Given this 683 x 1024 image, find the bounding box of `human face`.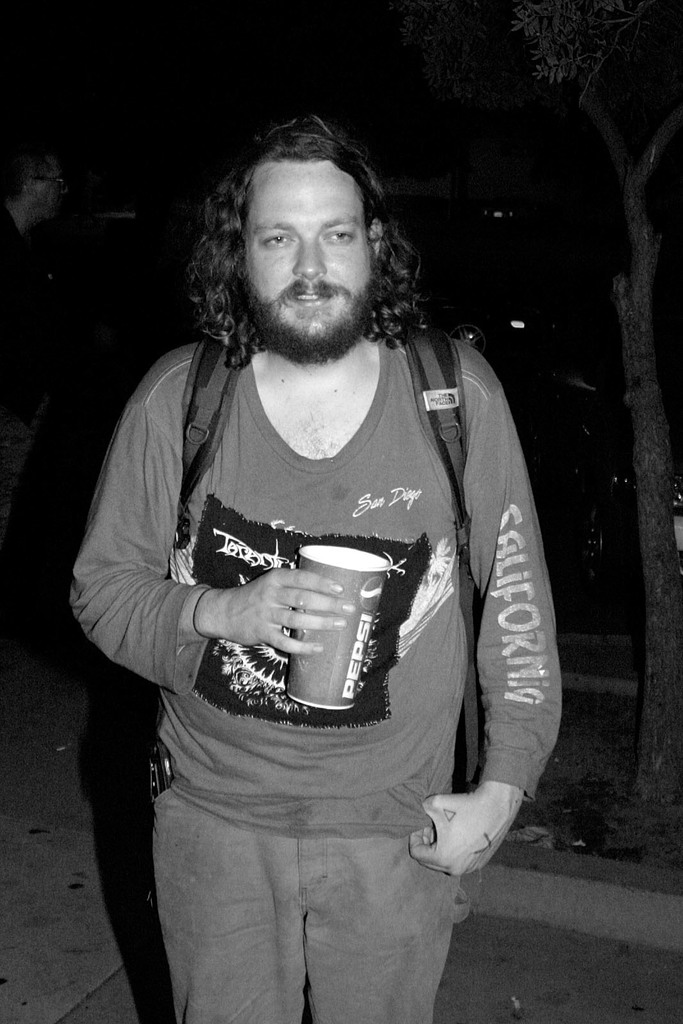
[241, 168, 372, 359].
